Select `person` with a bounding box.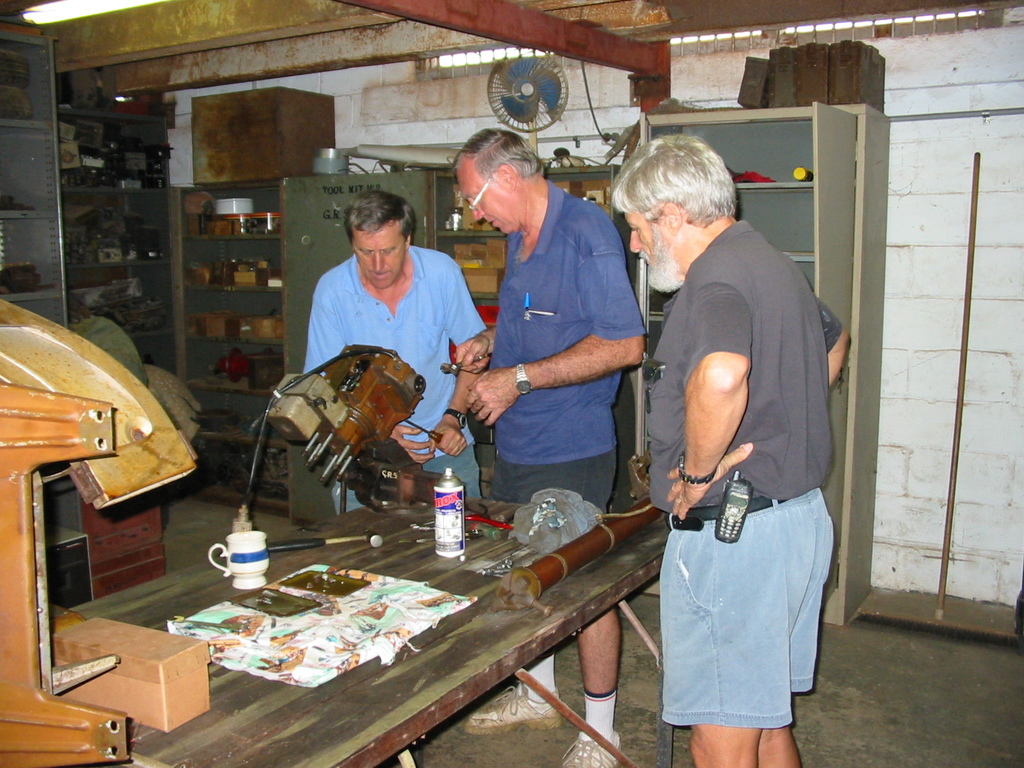
bbox(612, 127, 850, 767).
